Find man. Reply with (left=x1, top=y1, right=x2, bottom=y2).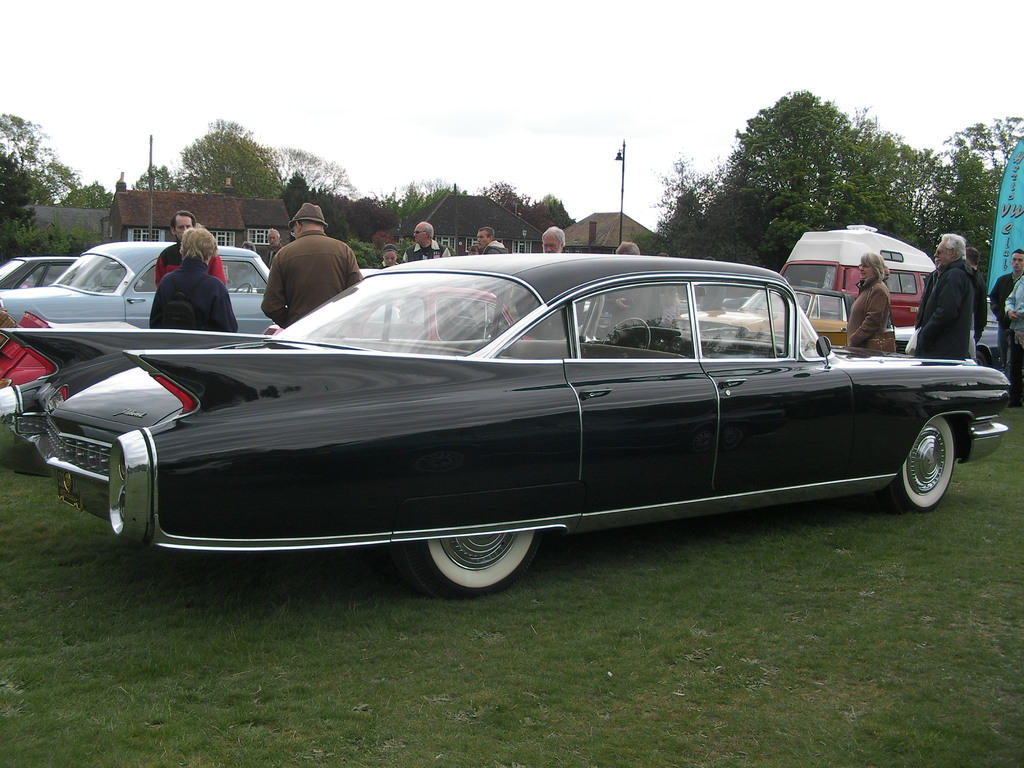
(left=476, top=220, right=509, bottom=260).
